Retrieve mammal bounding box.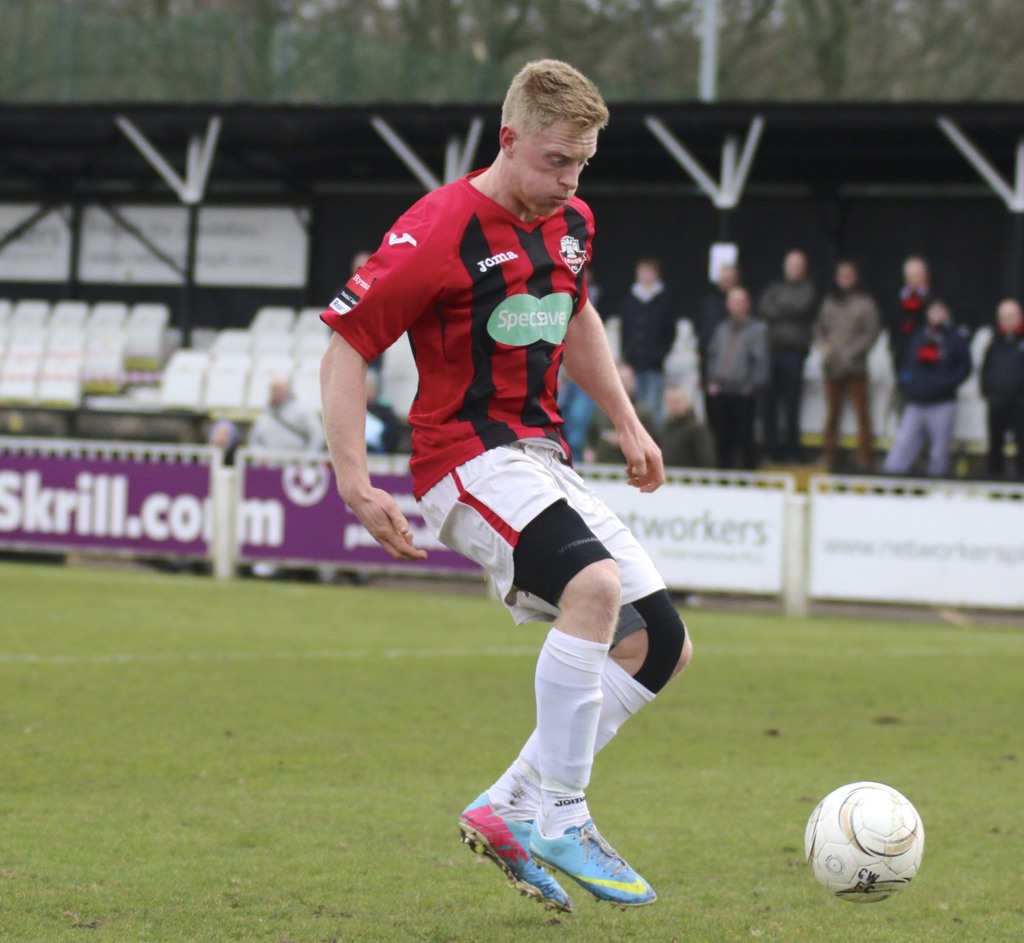
Bounding box: <box>589,271,605,315</box>.
